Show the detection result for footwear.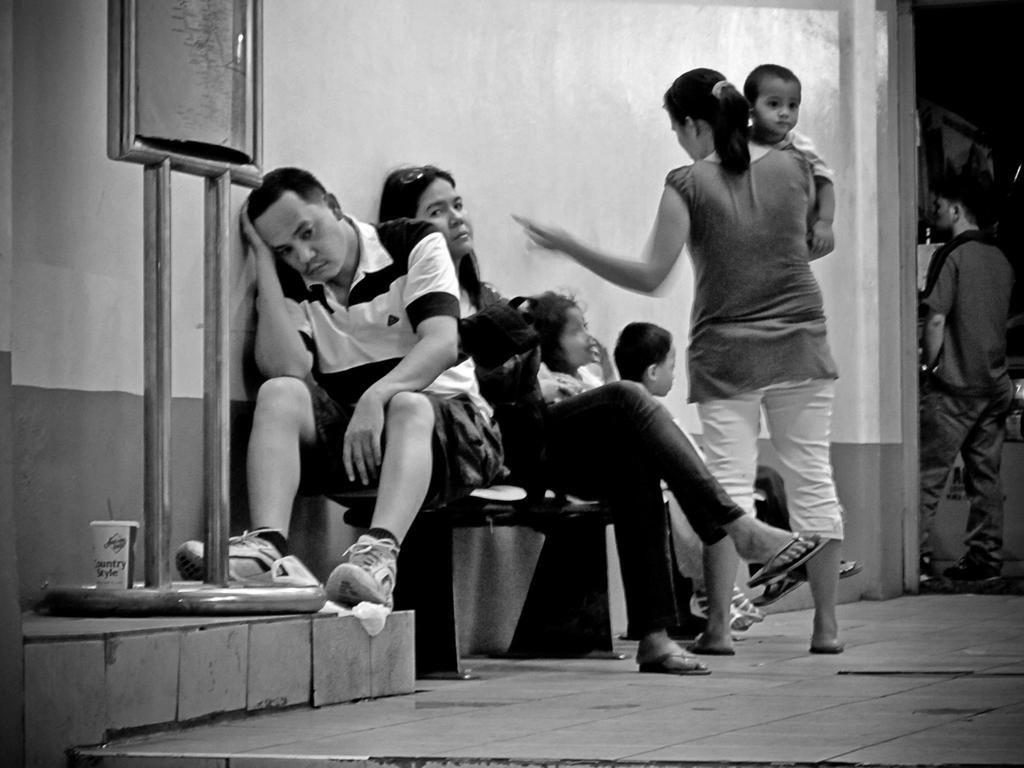
left=691, top=585, right=755, bottom=636.
